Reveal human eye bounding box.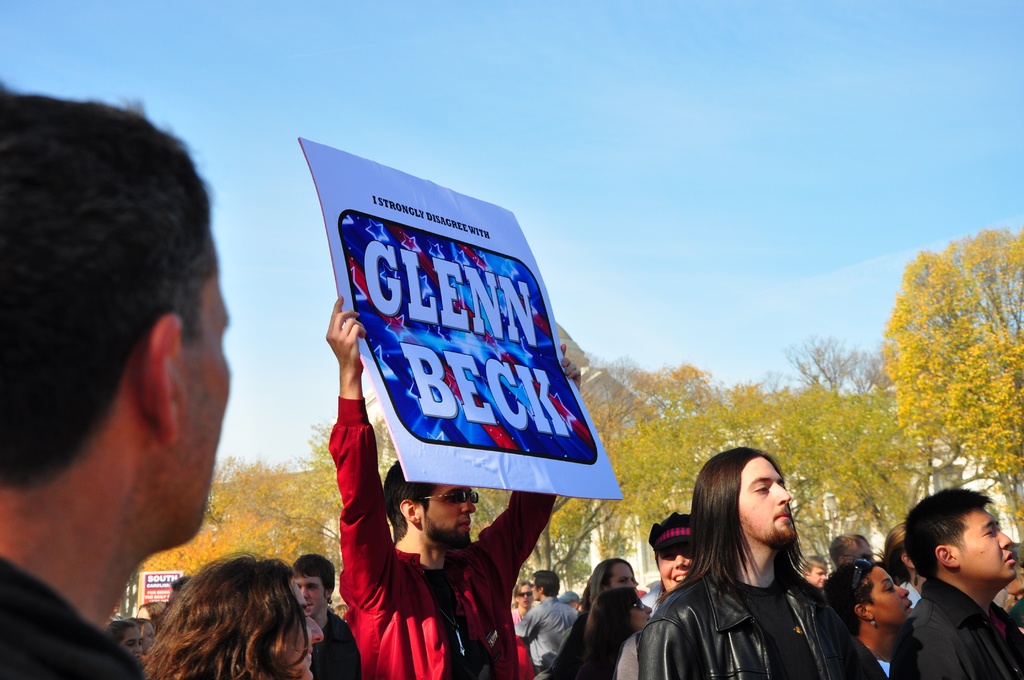
Revealed: x1=139, y1=640, x2=143, y2=647.
